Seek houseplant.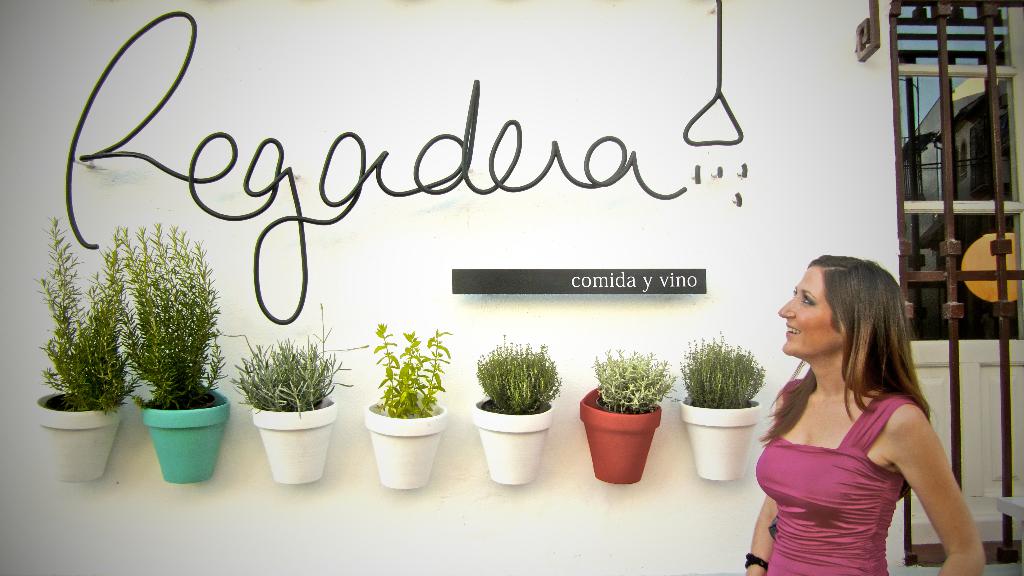
region(124, 241, 243, 488).
